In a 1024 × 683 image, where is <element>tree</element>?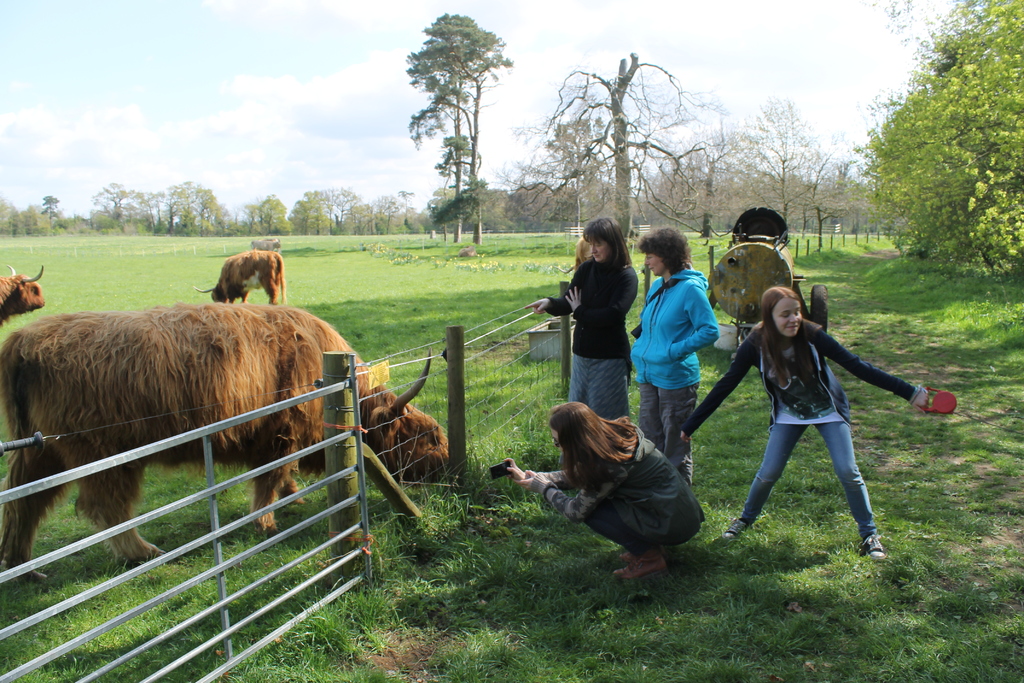
box=[294, 186, 377, 244].
